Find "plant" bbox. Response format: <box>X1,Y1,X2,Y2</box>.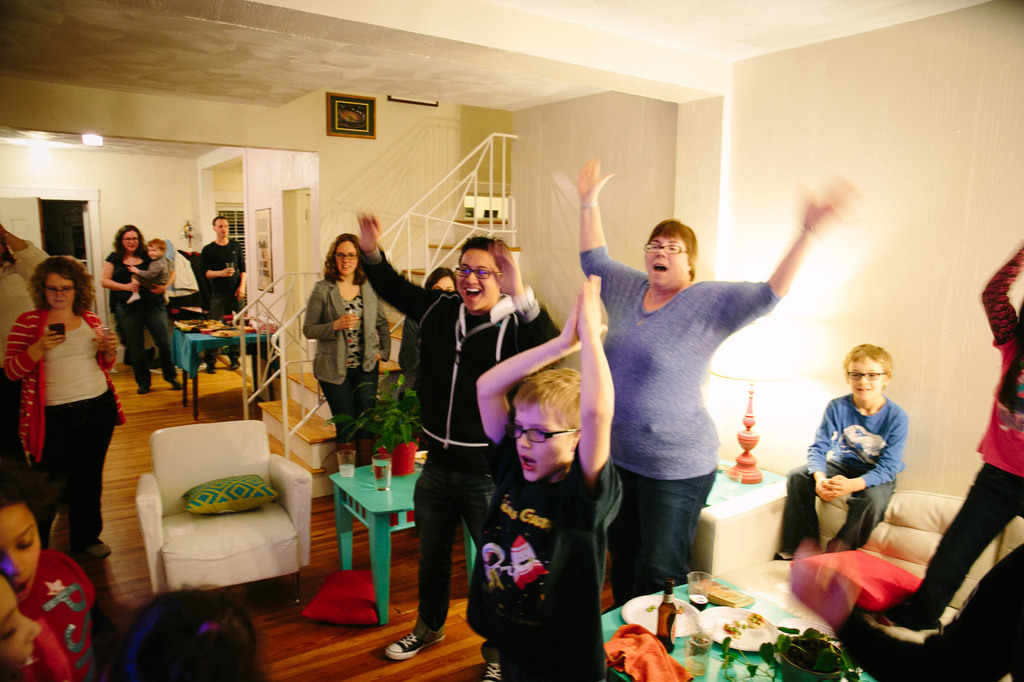
<box>318,369,424,454</box>.
